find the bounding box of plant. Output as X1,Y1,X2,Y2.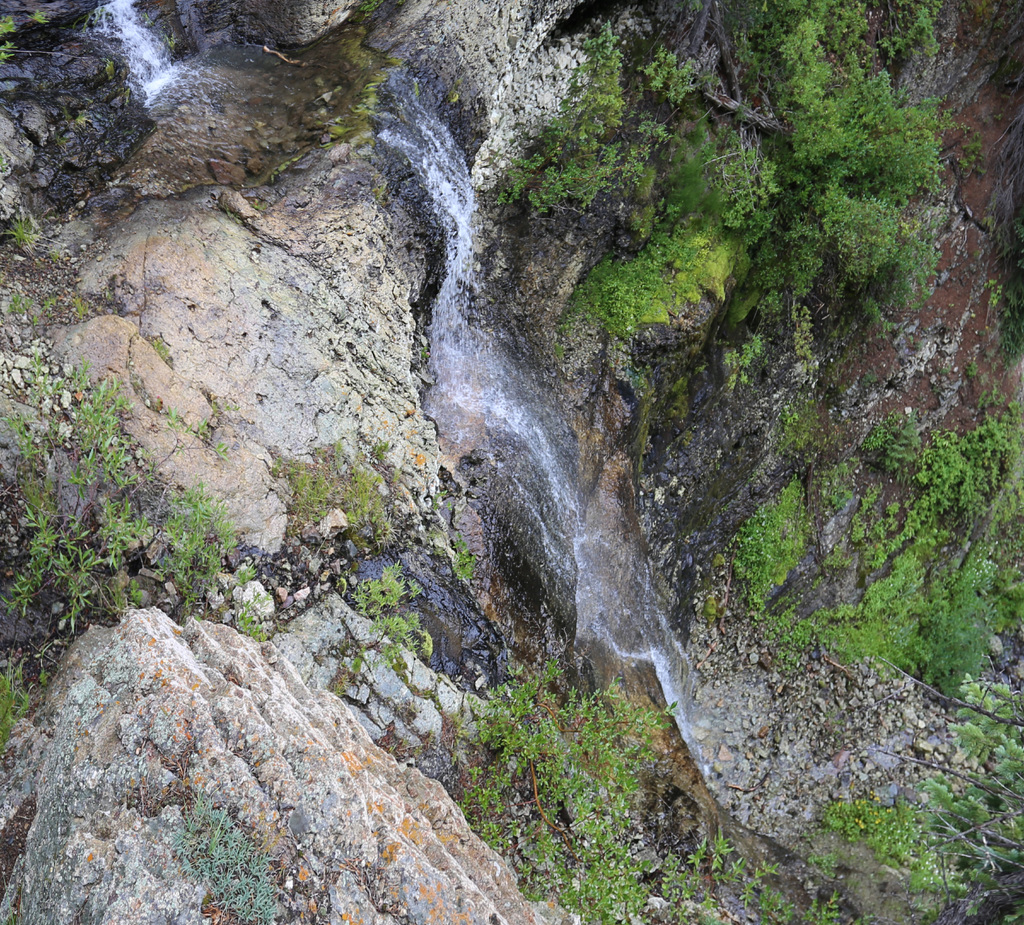
813,399,1009,543.
